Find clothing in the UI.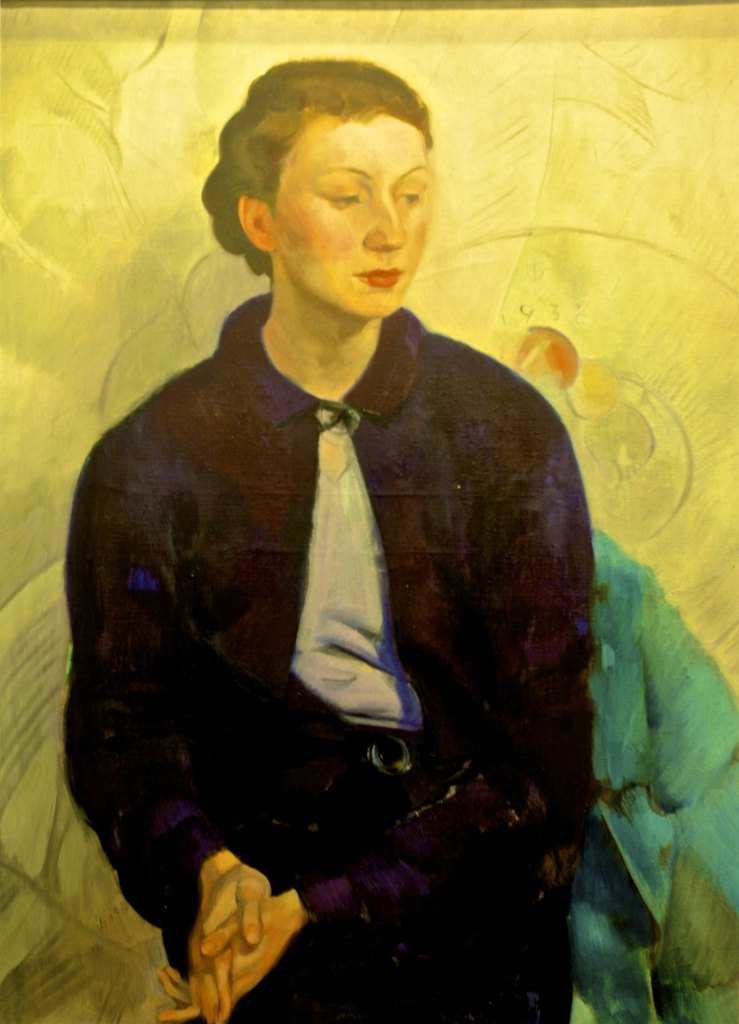
UI element at (76,275,636,995).
